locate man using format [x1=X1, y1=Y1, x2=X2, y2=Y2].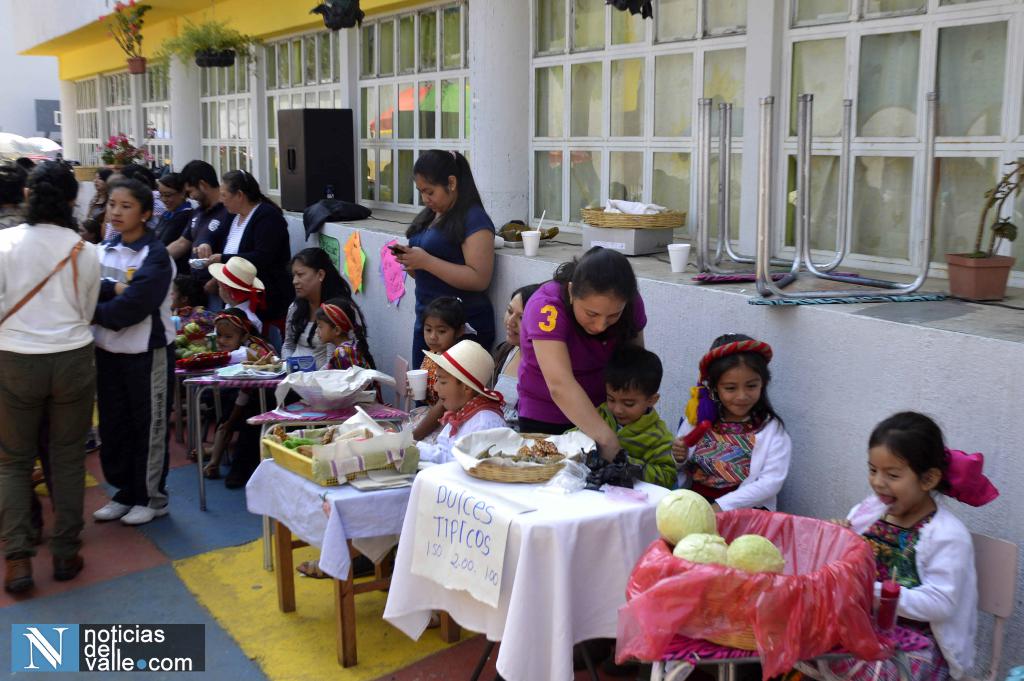
[x1=0, y1=159, x2=31, y2=227].
